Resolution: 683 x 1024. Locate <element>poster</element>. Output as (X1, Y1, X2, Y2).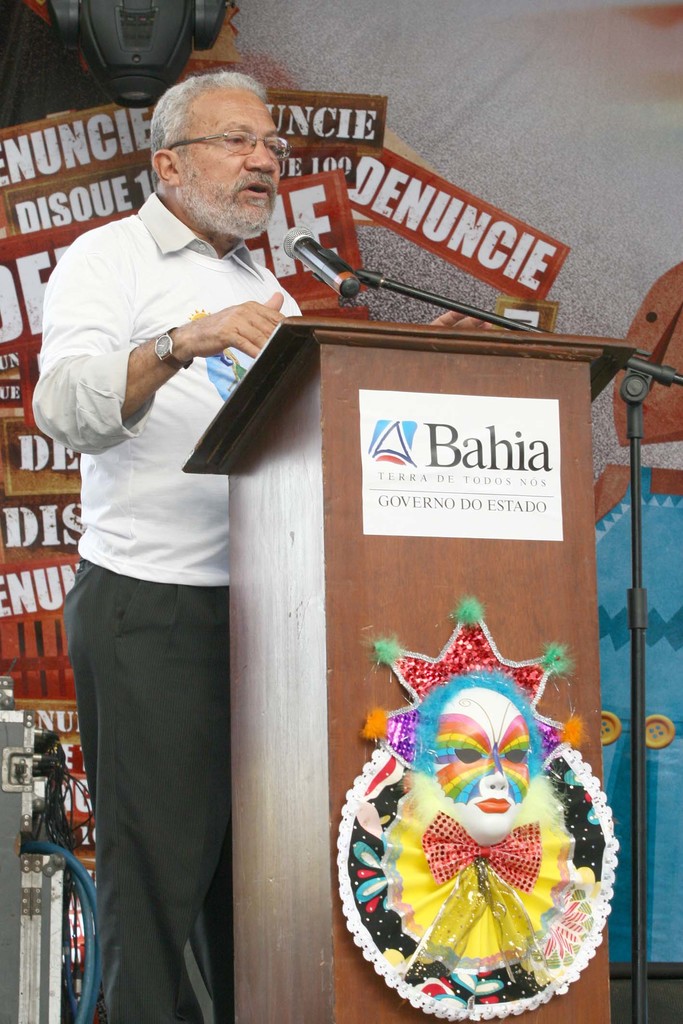
(0, 84, 568, 1022).
